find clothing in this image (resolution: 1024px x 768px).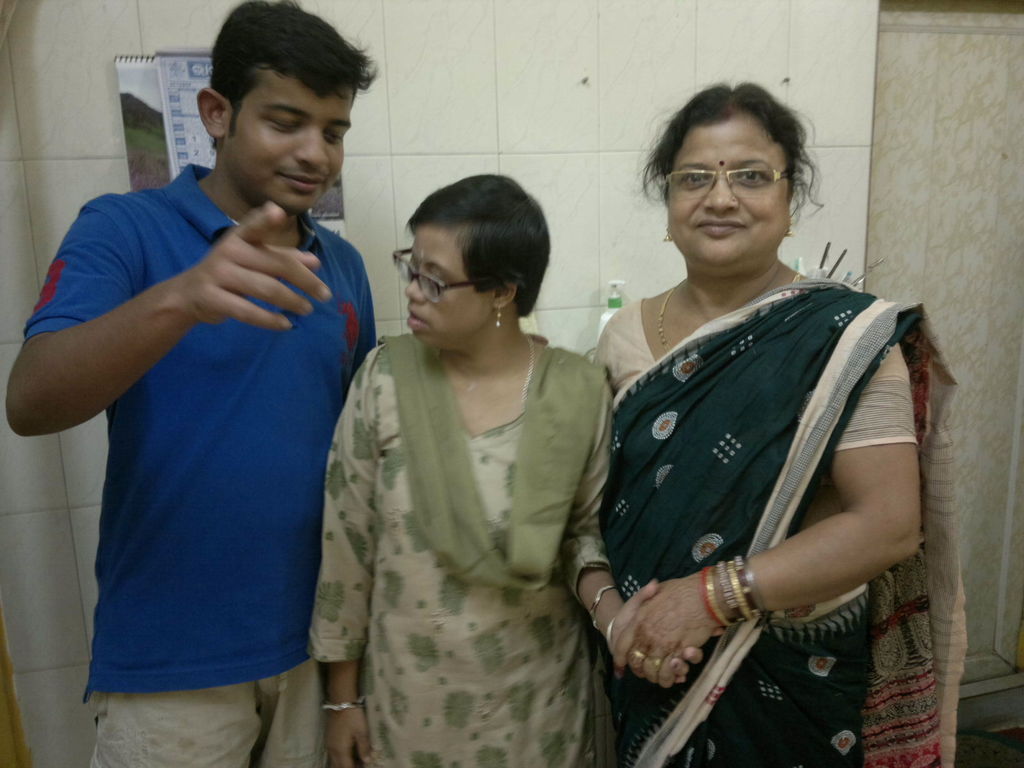
{"left": 591, "top": 277, "right": 968, "bottom": 767}.
